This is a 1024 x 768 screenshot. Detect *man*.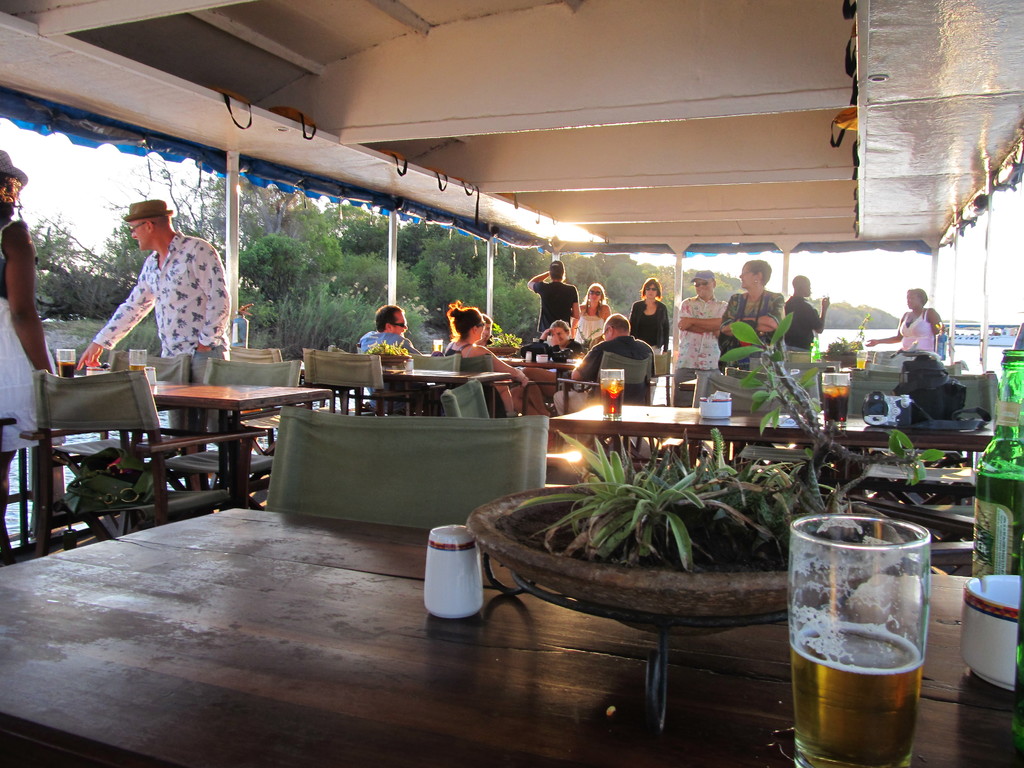
pyautogui.locateOnScreen(668, 261, 723, 381).
